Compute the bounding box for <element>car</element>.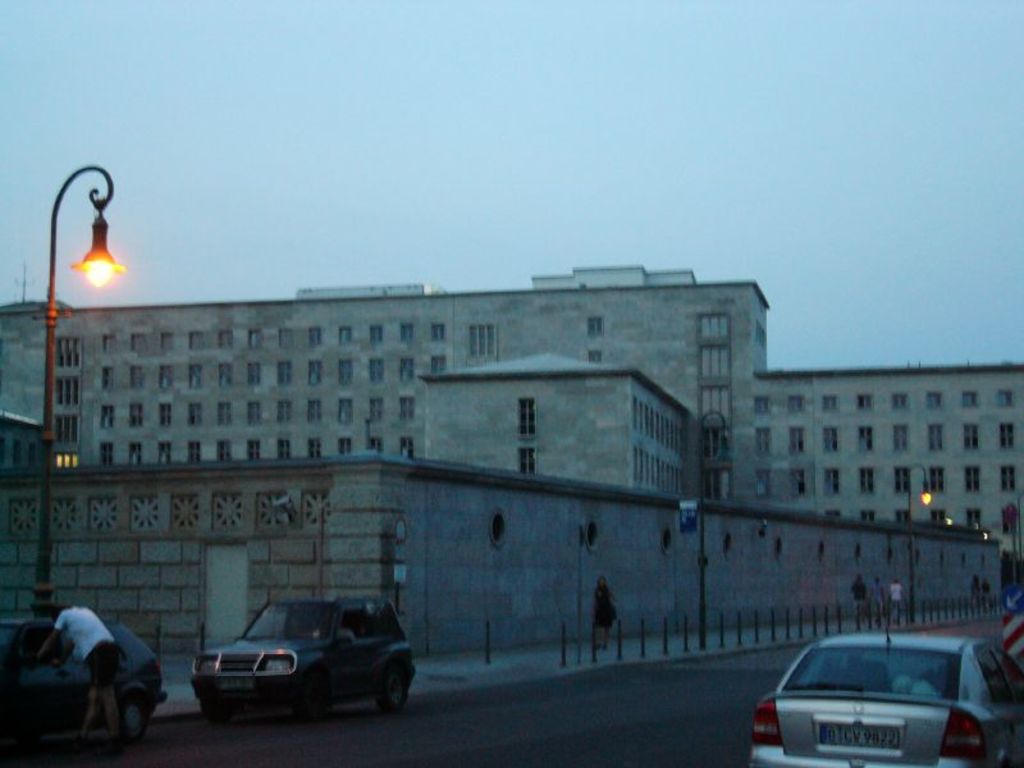
x1=187, y1=596, x2=419, y2=724.
